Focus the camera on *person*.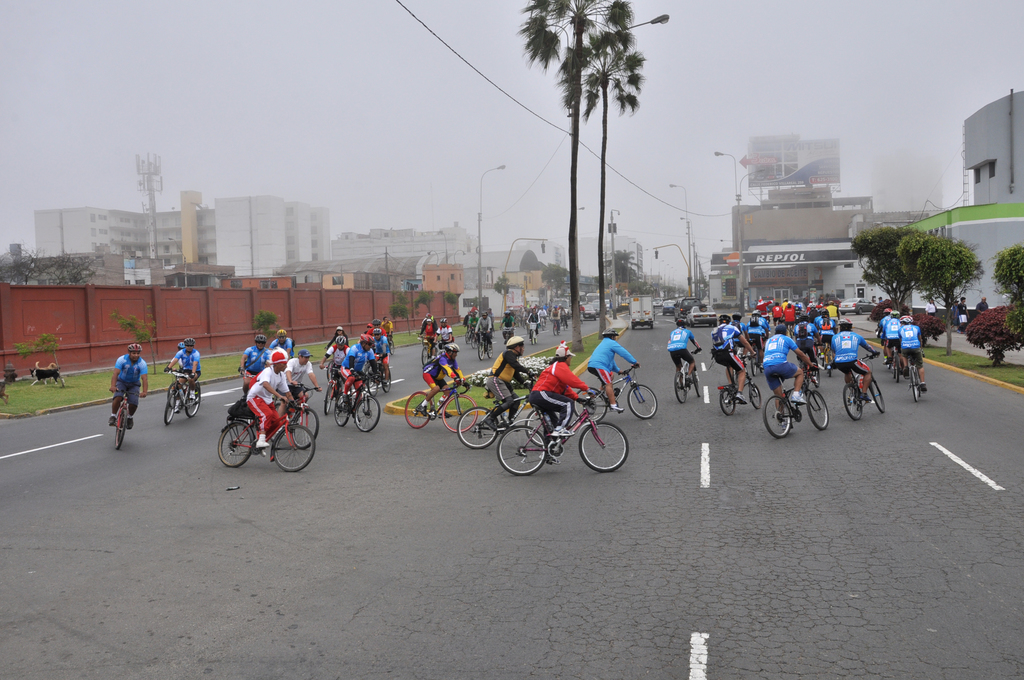
Focus region: Rect(340, 334, 380, 406).
